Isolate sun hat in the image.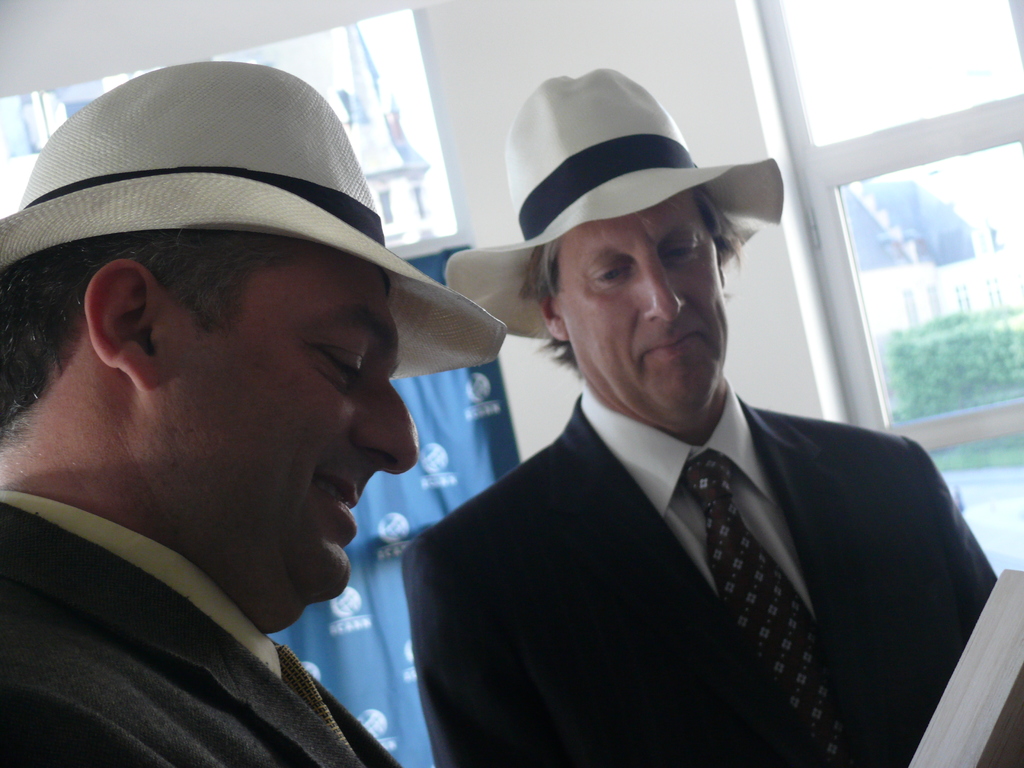
Isolated region: box=[442, 73, 786, 344].
